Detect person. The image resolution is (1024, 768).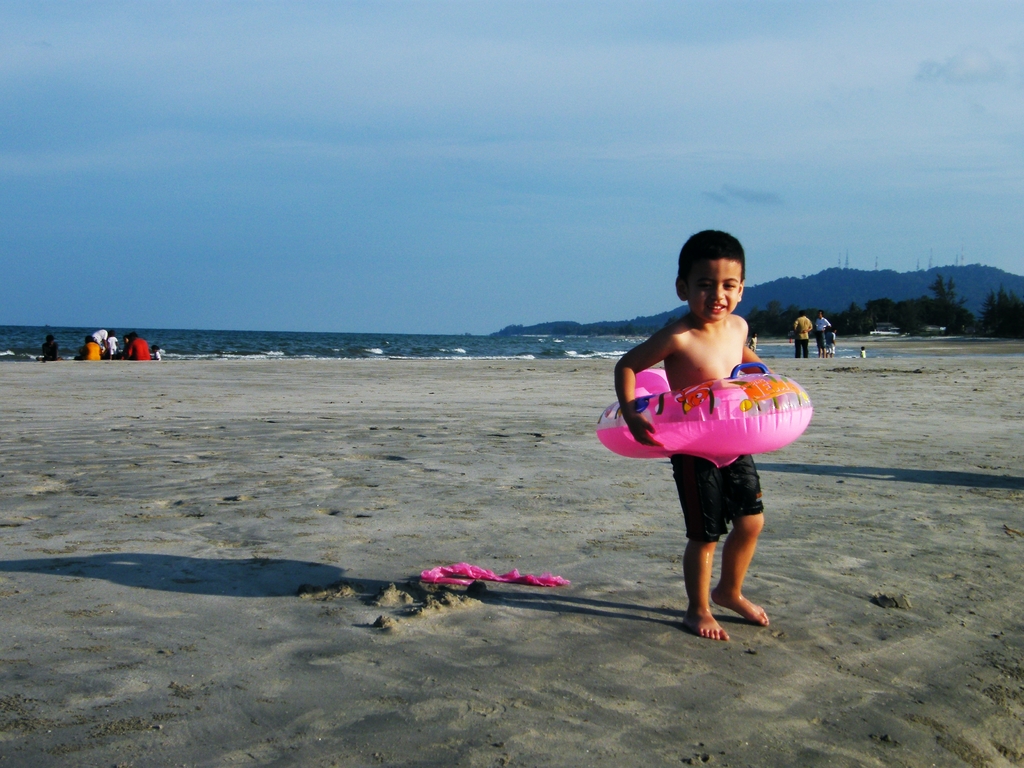
{"left": 809, "top": 303, "right": 838, "bottom": 354}.
